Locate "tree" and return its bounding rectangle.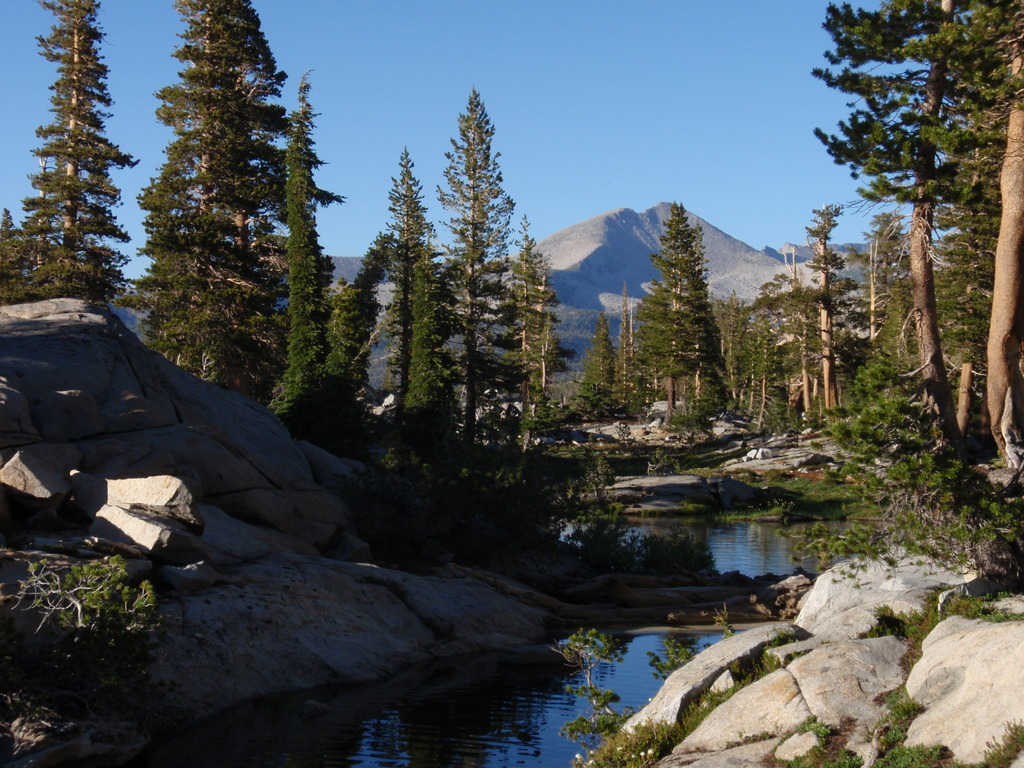
l=802, t=0, r=1023, b=502.
